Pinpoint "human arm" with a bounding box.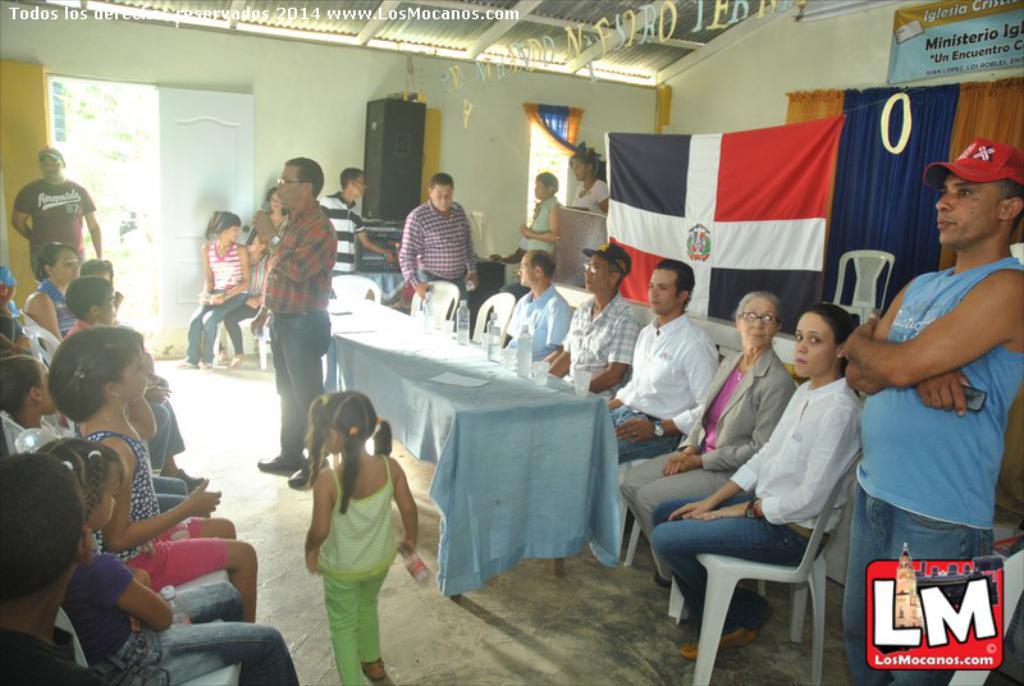
{"x1": 663, "y1": 403, "x2": 717, "y2": 483}.
